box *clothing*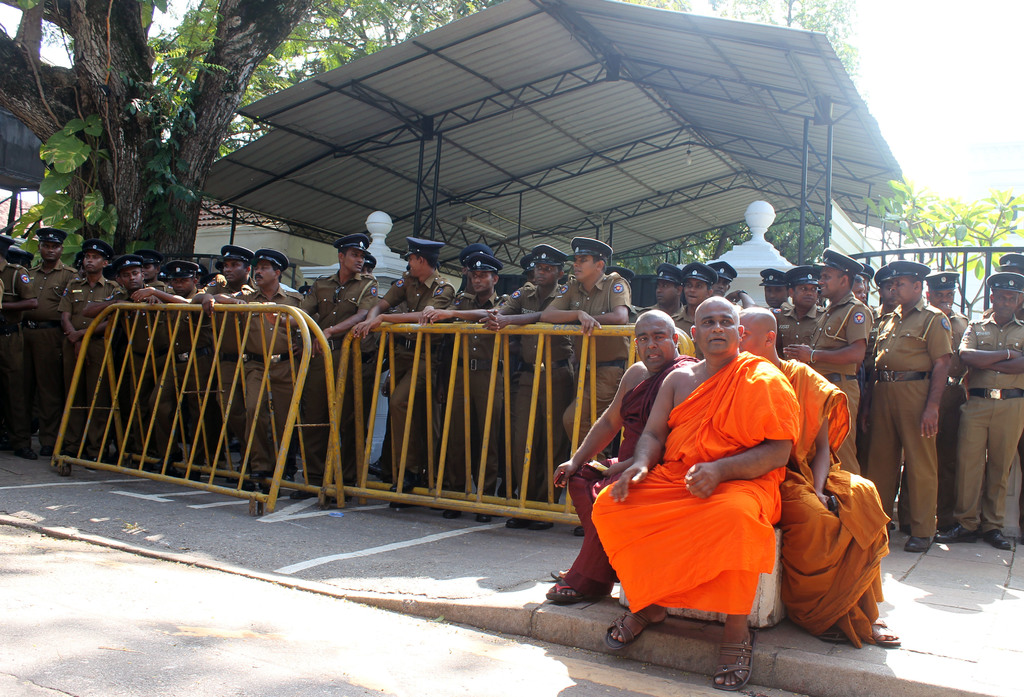
left=538, top=242, right=570, bottom=268
